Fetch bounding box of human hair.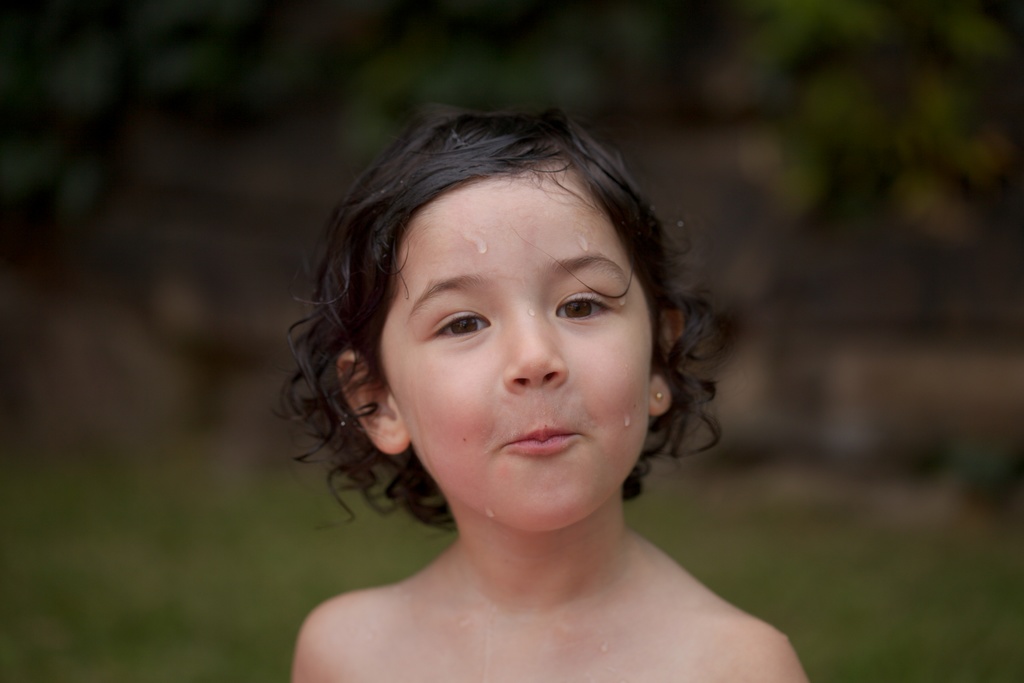
Bbox: region(300, 97, 703, 508).
